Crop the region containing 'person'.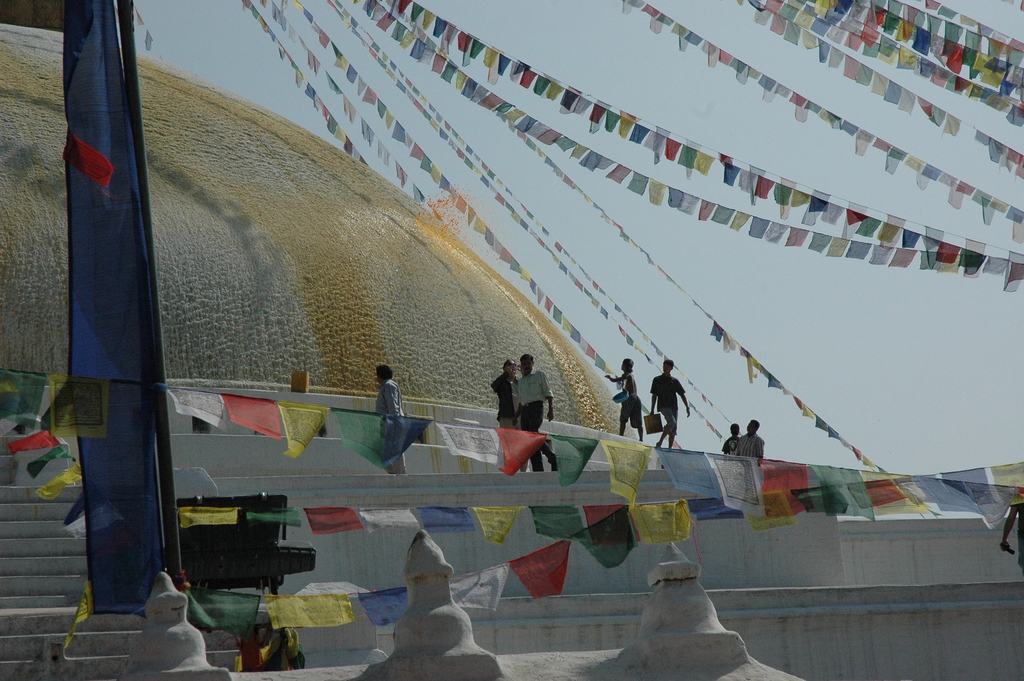
Crop region: Rect(740, 418, 765, 466).
